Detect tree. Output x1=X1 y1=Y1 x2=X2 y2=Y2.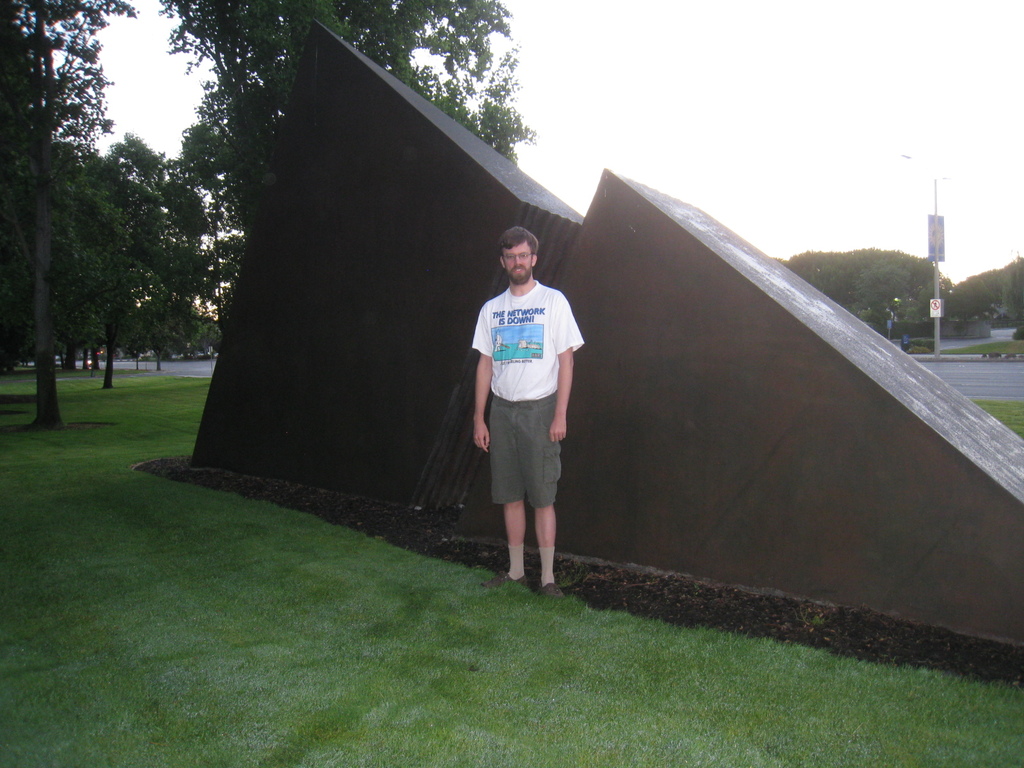
x1=2 y1=0 x2=135 y2=427.
